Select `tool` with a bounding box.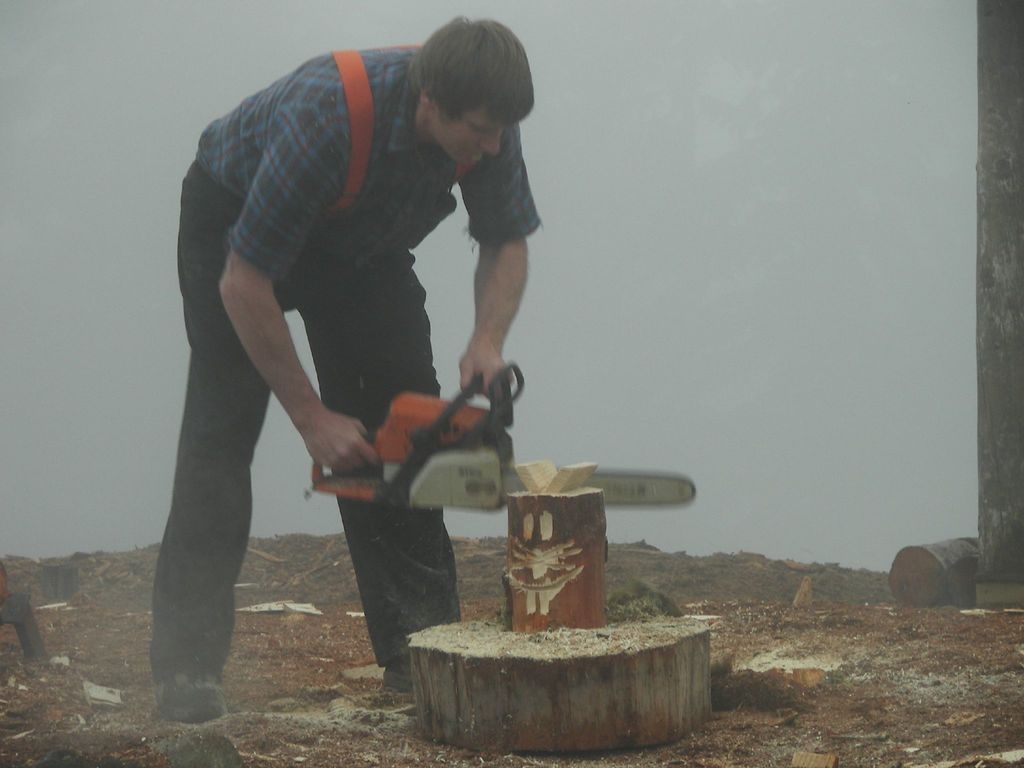
311/364/695/512.
